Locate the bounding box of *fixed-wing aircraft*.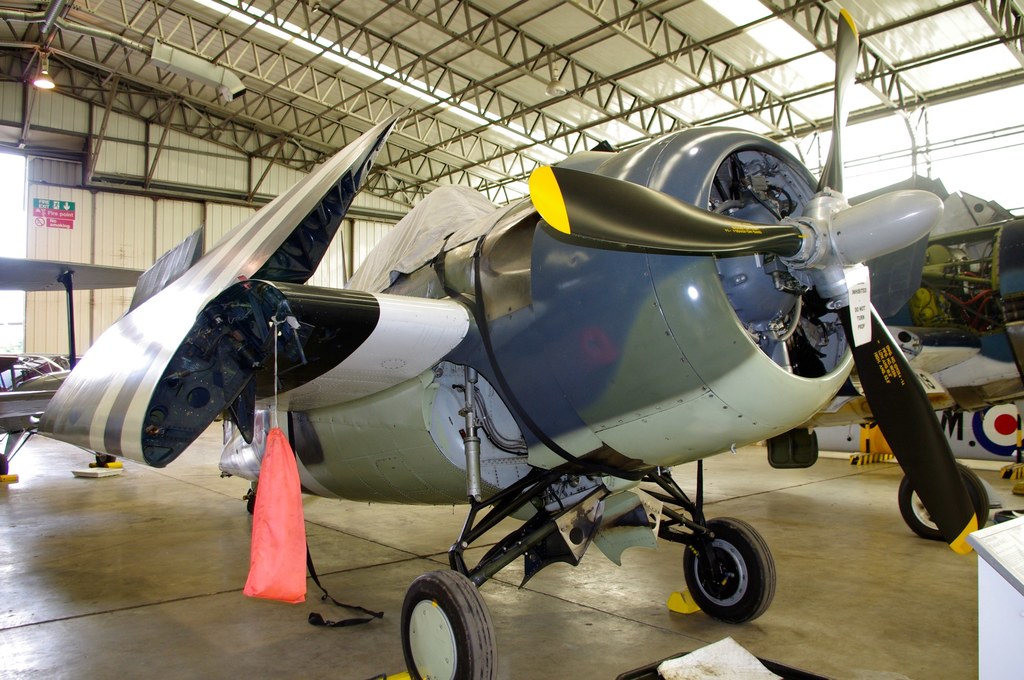
Bounding box: detection(0, 350, 120, 476).
